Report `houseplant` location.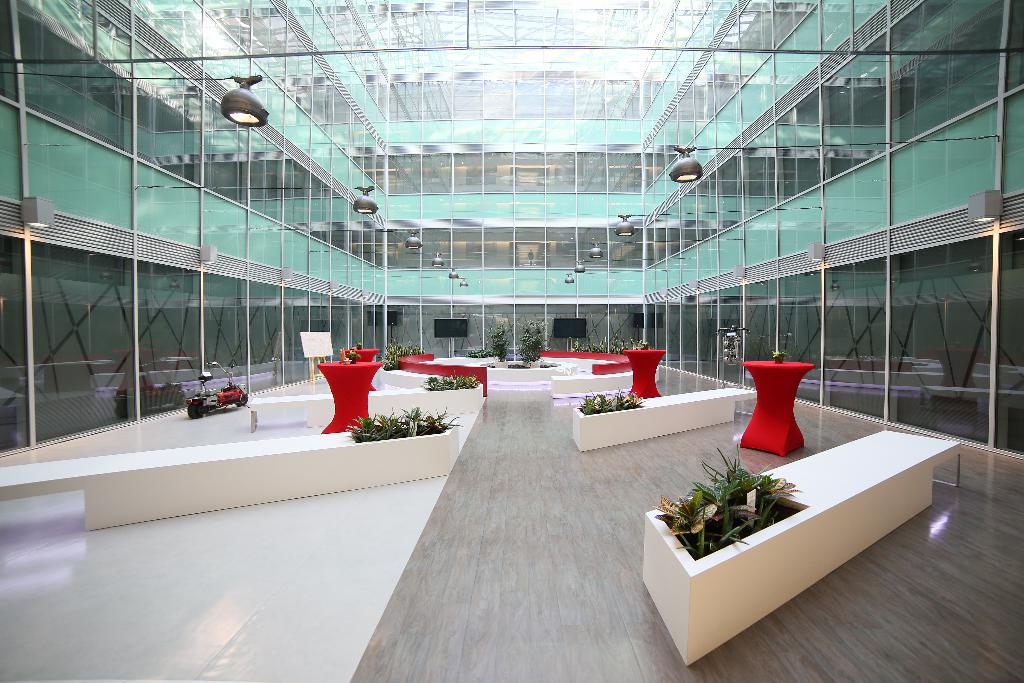
Report: [left=490, top=325, right=509, bottom=367].
